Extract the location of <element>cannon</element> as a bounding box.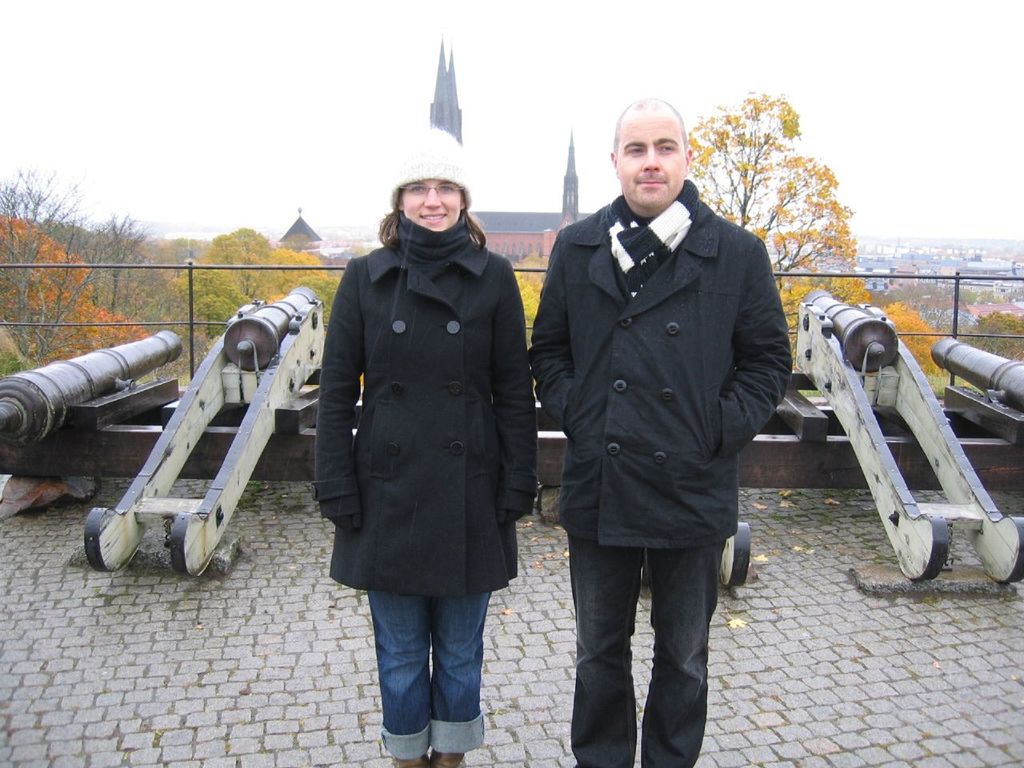
{"x1": 932, "y1": 340, "x2": 1023, "y2": 446}.
